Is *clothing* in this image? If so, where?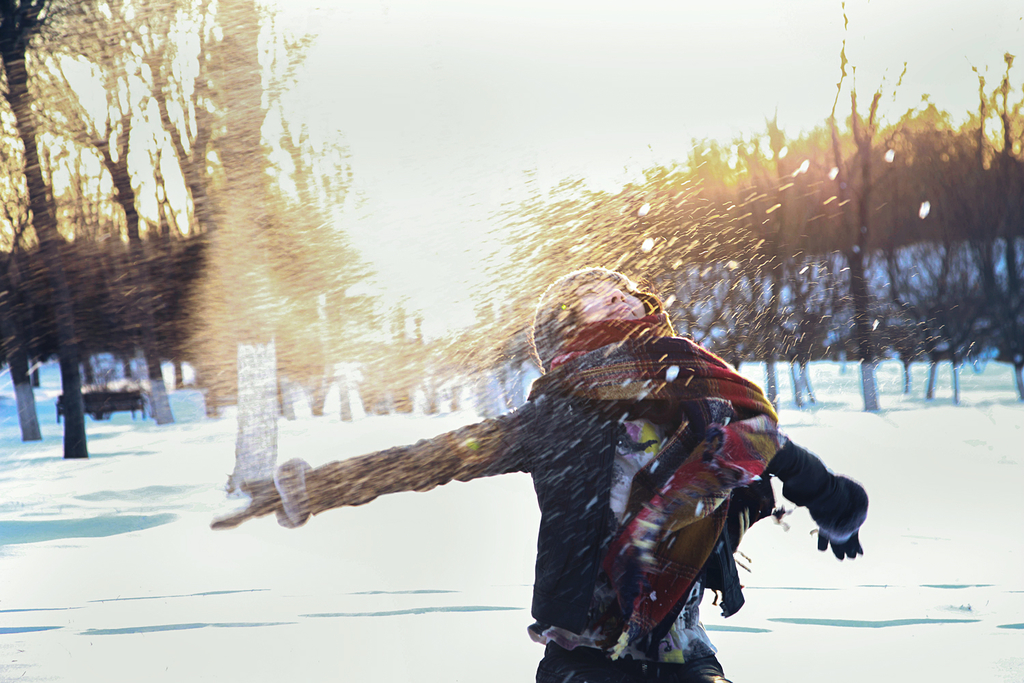
Yes, at 274 331 830 682.
